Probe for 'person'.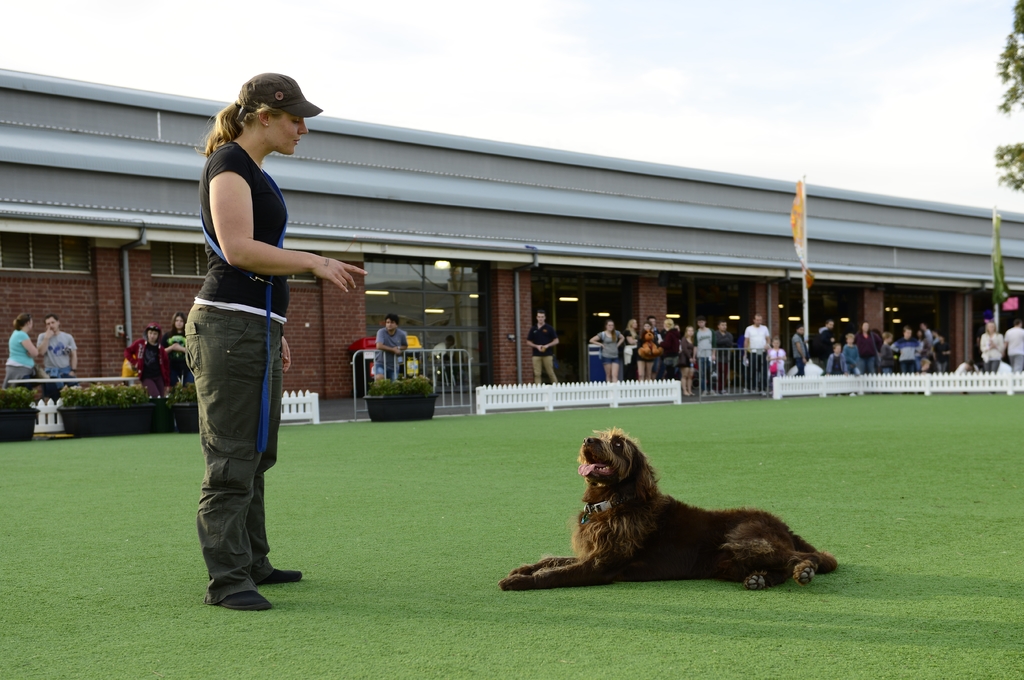
Probe result: 371,311,403,386.
